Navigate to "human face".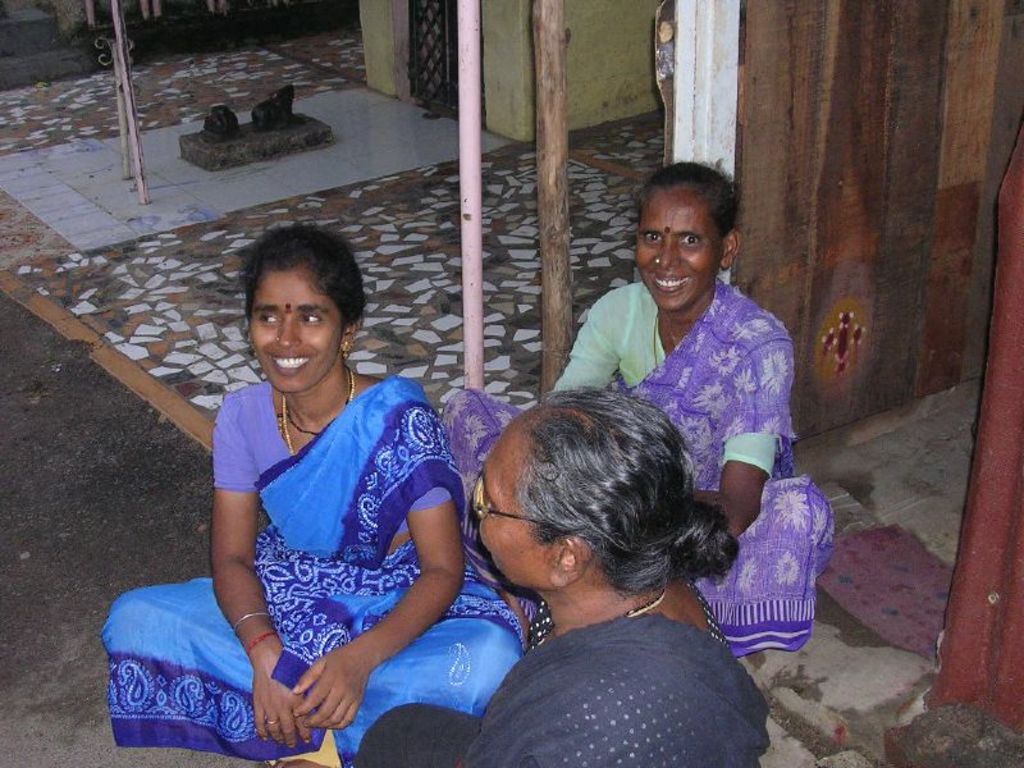
Navigation target: x1=476 y1=438 x2=553 y2=588.
